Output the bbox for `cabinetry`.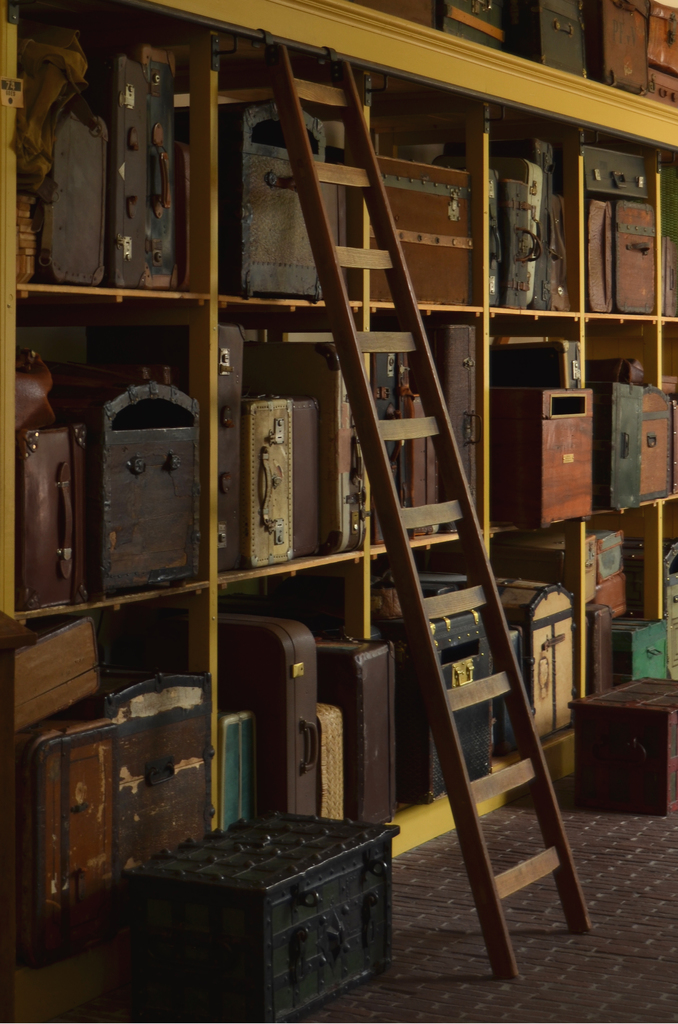
BBox(223, 711, 259, 829).
